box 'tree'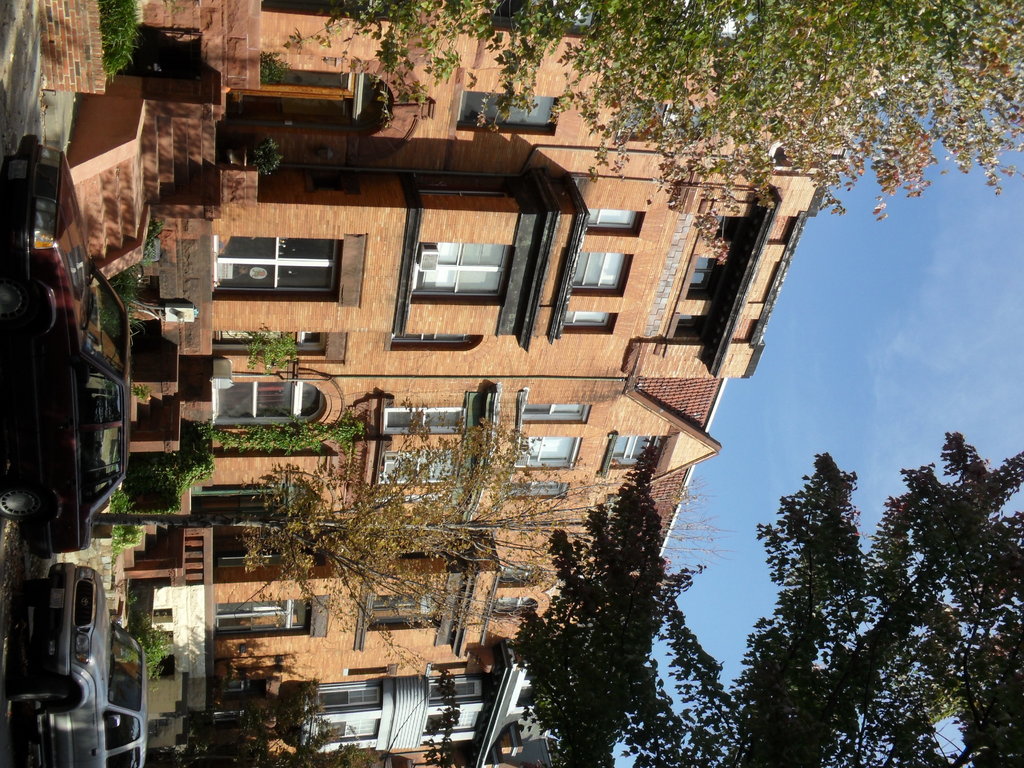
BBox(276, 0, 1023, 272)
